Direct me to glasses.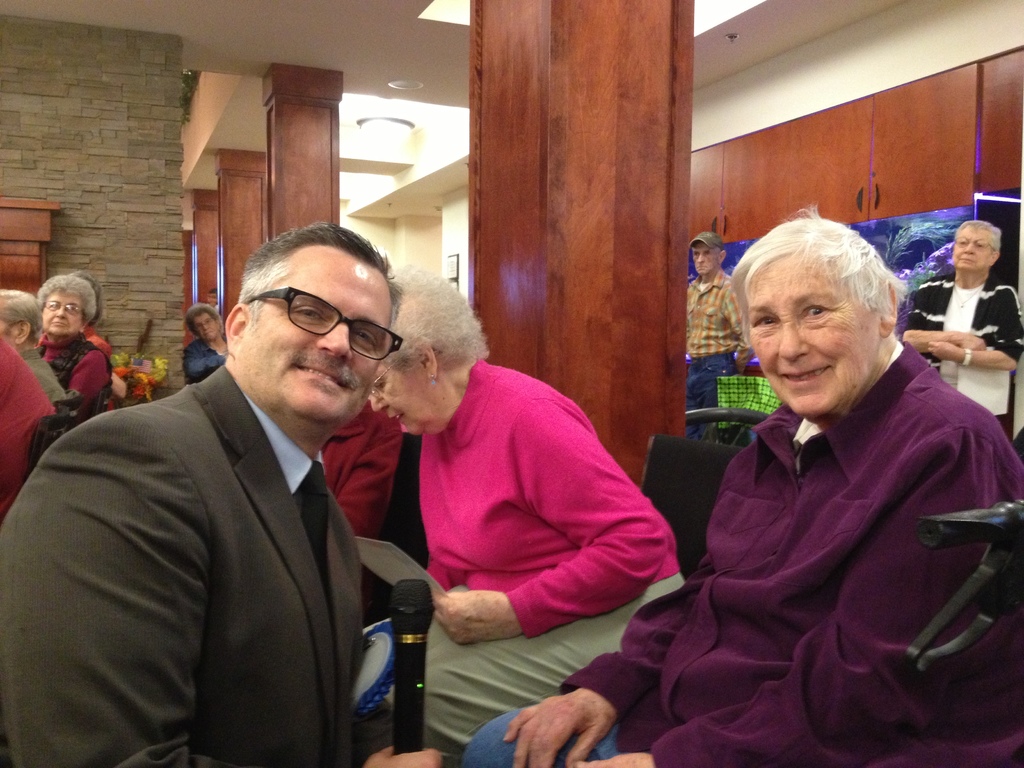
Direction: (223, 287, 396, 372).
